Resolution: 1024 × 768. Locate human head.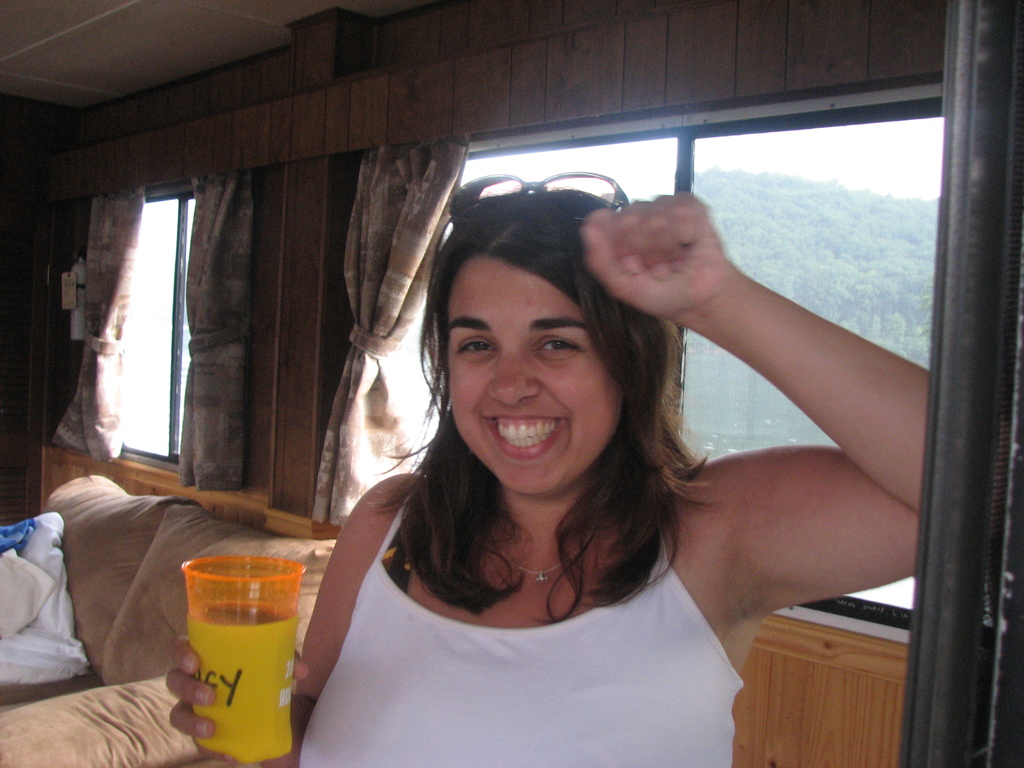
(x1=445, y1=187, x2=721, y2=476).
